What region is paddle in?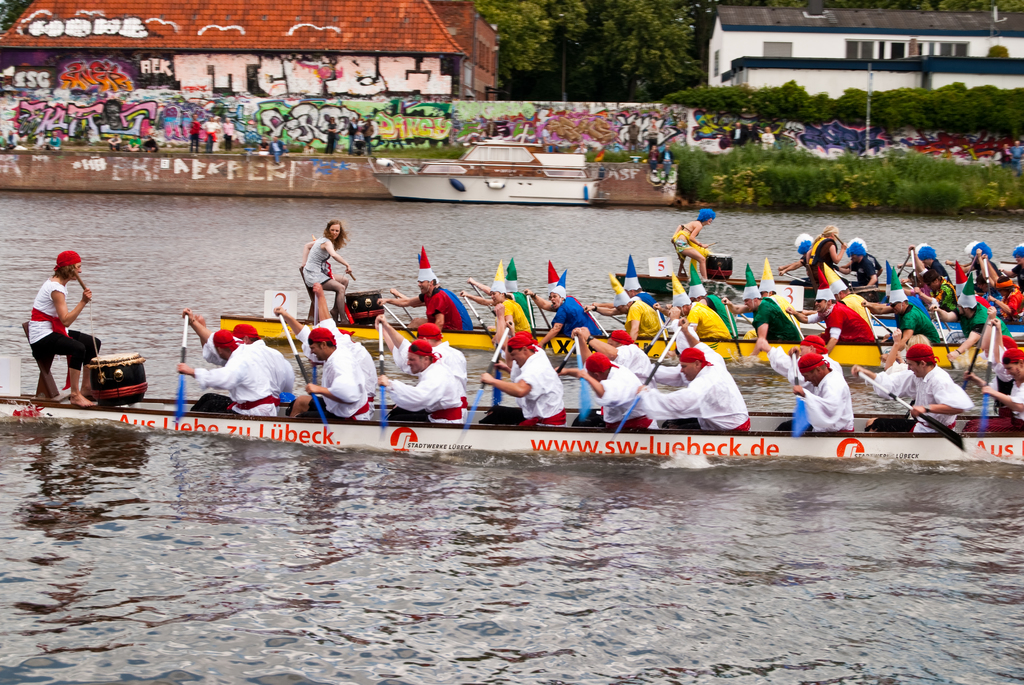
l=636, t=299, r=703, b=359.
